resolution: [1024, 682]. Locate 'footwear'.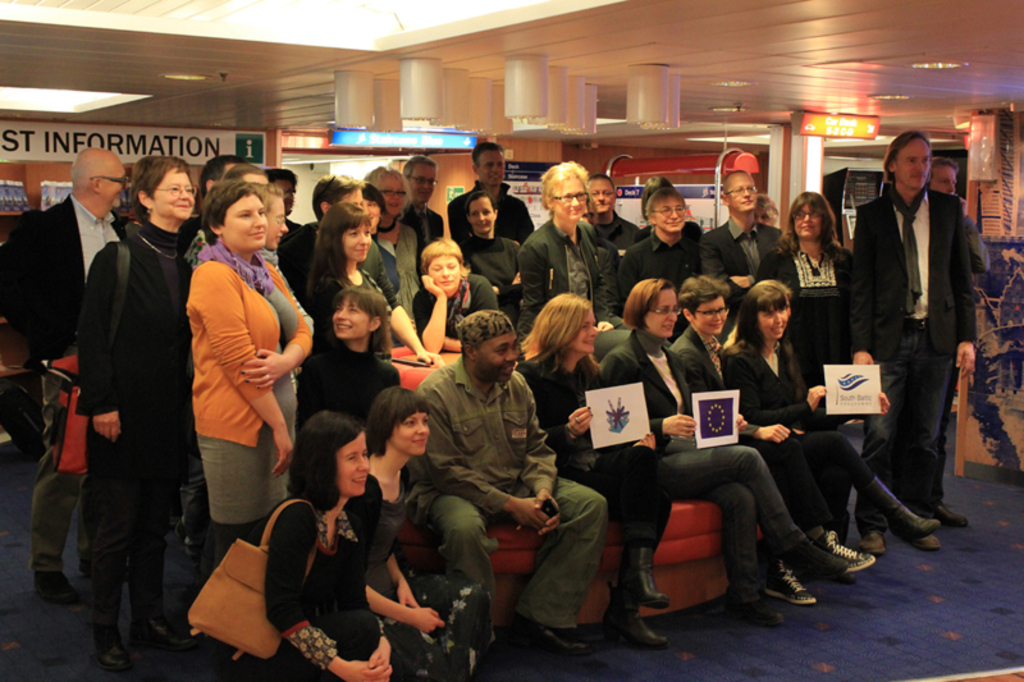
rect(92, 630, 127, 664).
